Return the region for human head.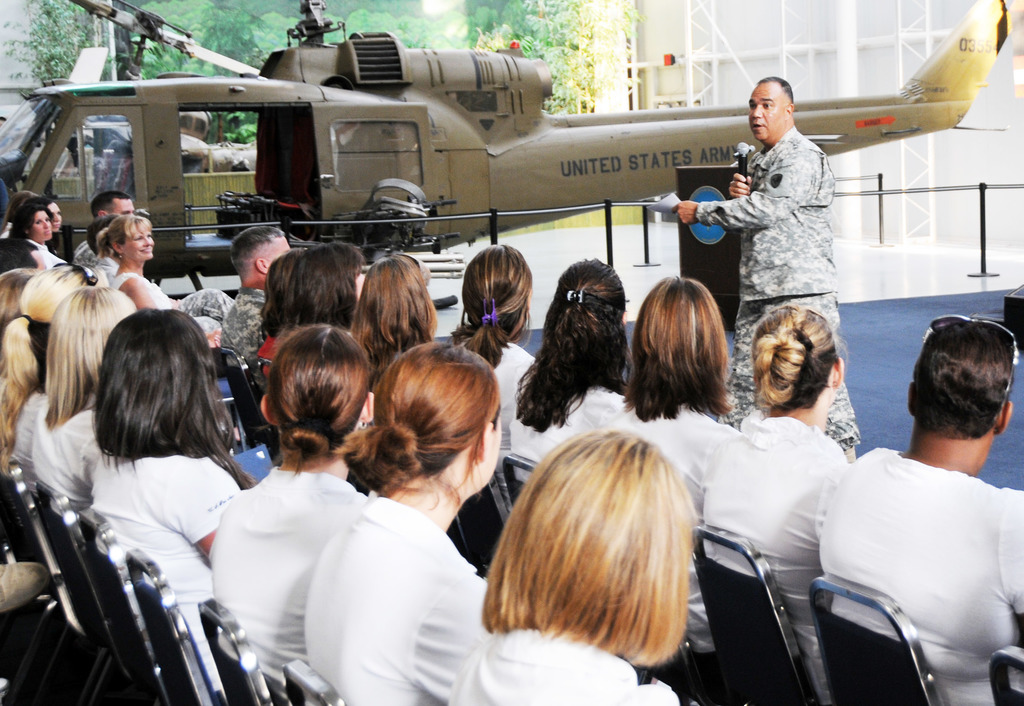
crop(232, 221, 292, 288).
